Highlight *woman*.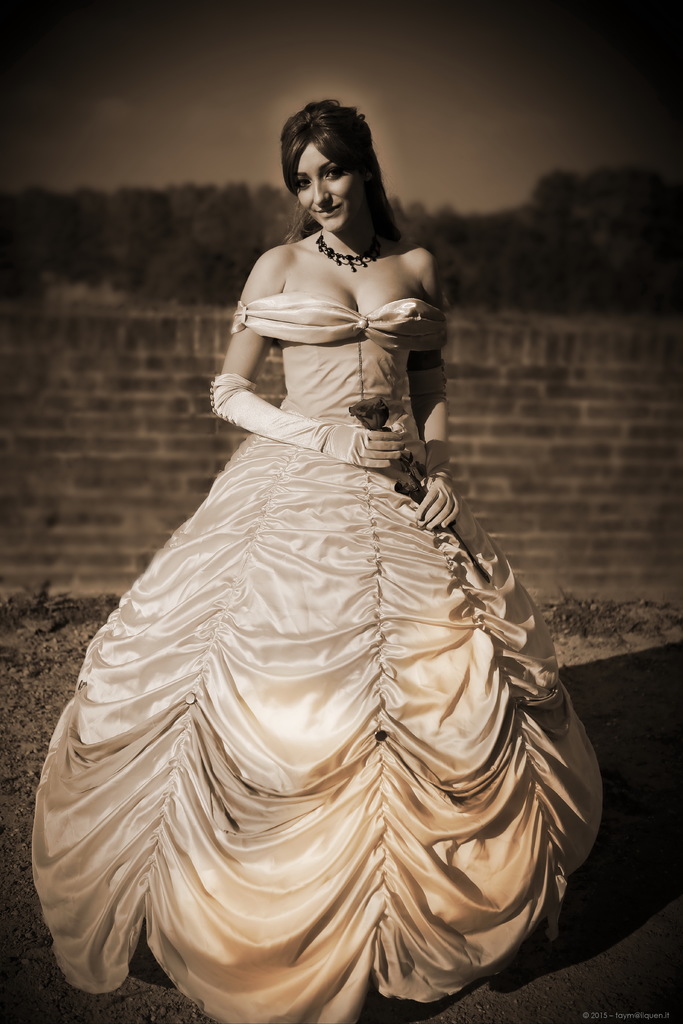
Highlighted region: pyautogui.locateOnScreen(67, 108, 605, 991).
